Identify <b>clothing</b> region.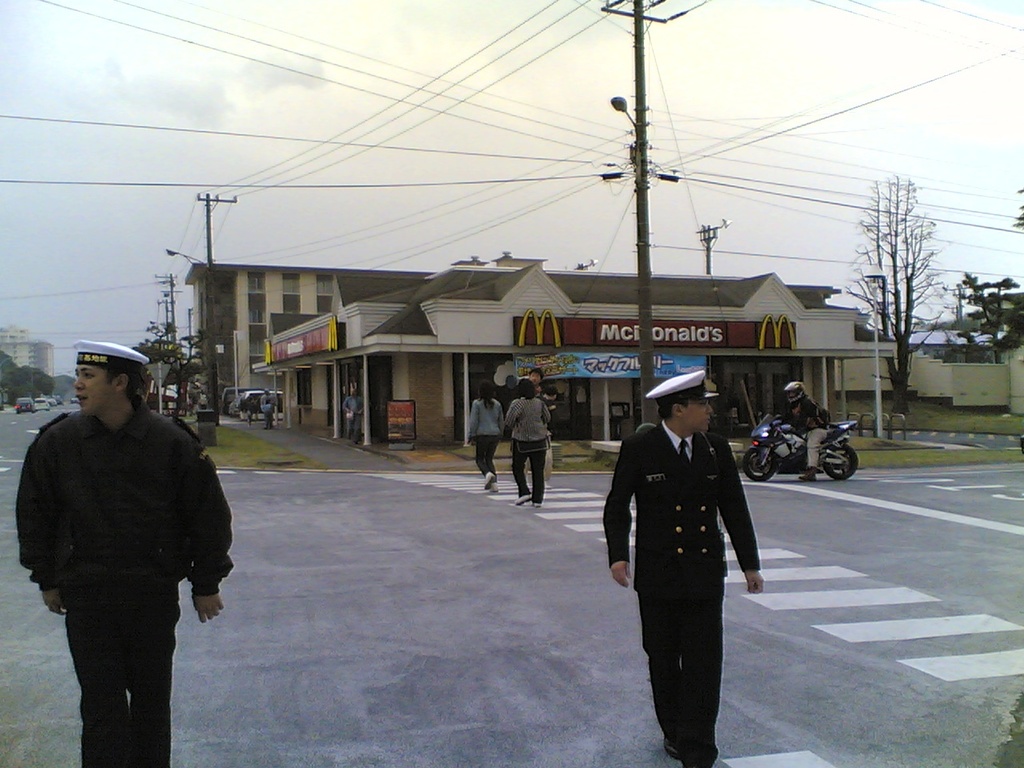
Region: 471,394,503,482.
